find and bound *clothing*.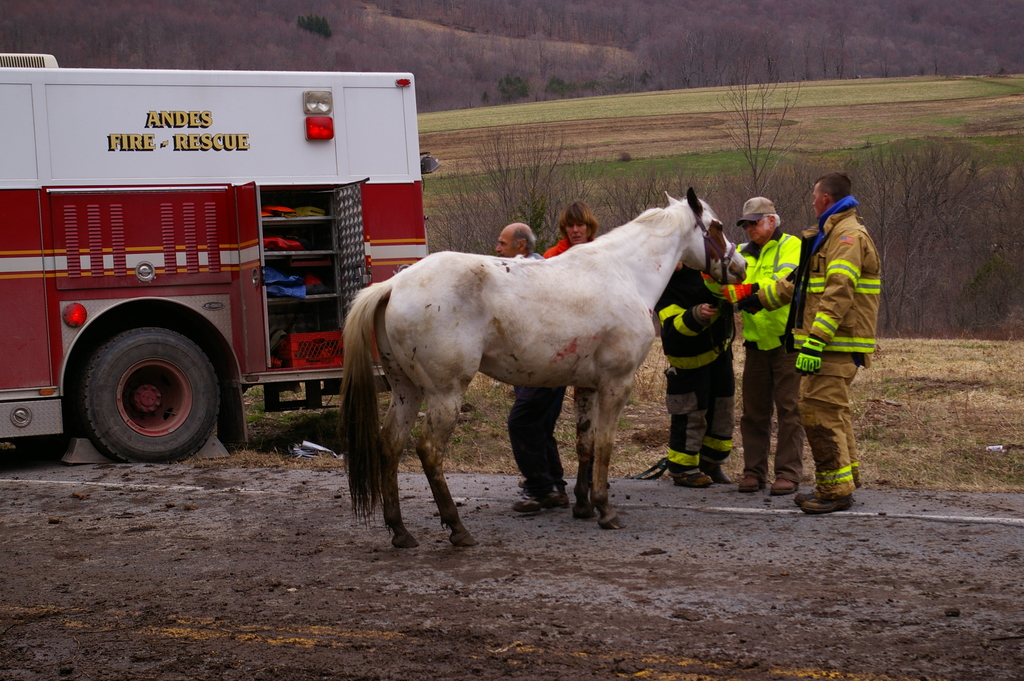
Bound: [543,231,601,259].
